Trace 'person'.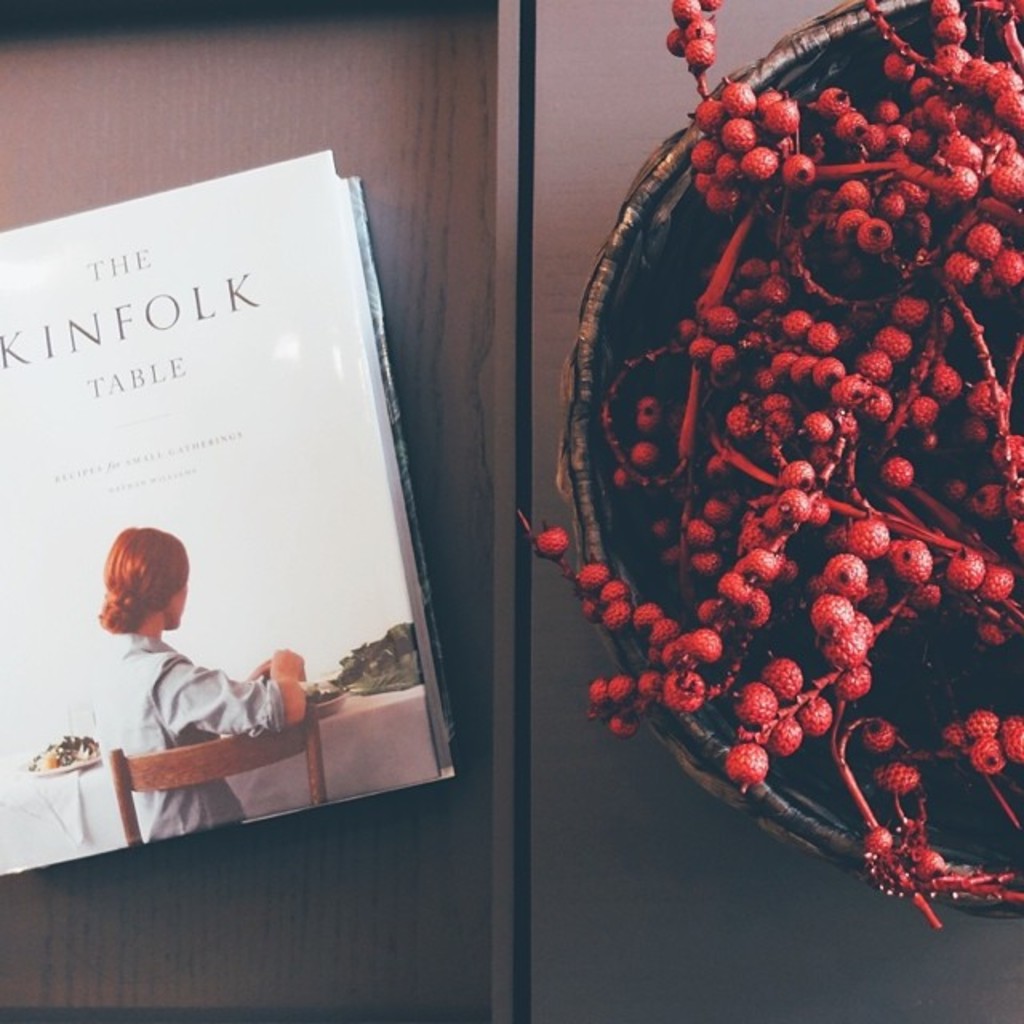
Traced to 99 523 307 842.
